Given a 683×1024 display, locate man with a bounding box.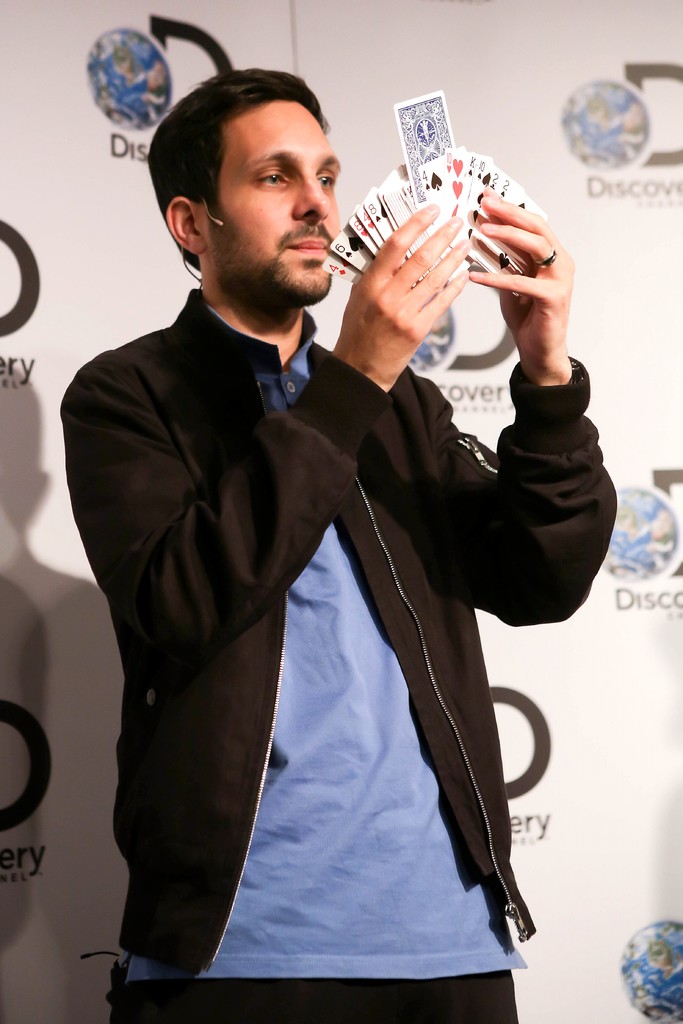
Located: select_region(65, 68, 615, 1023).
